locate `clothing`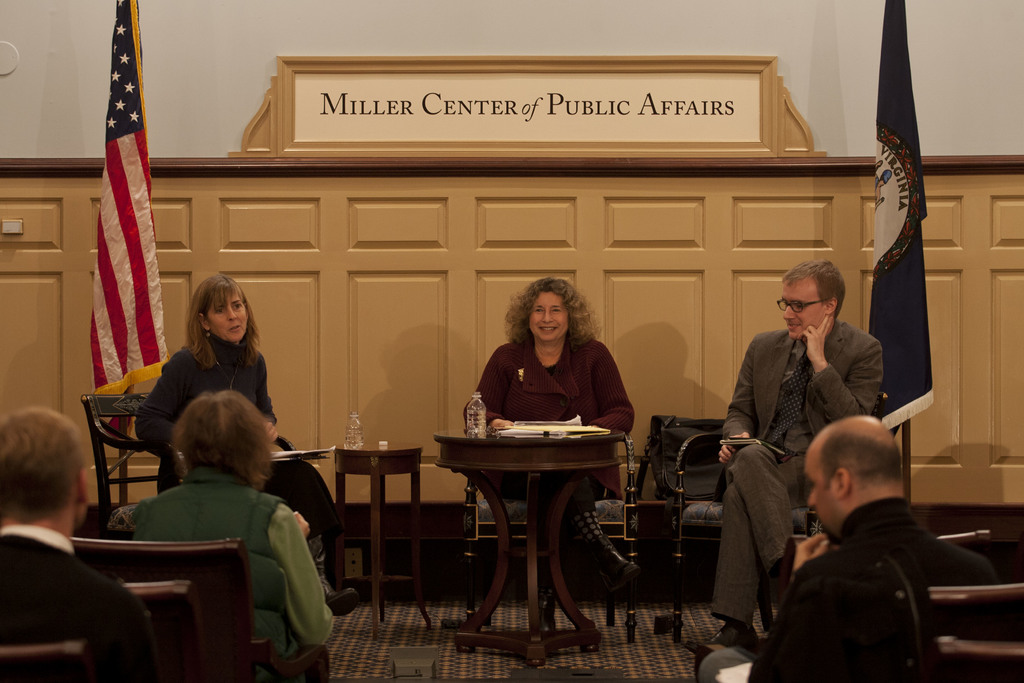
[left=141, top=342, right=335, bottom=551]
